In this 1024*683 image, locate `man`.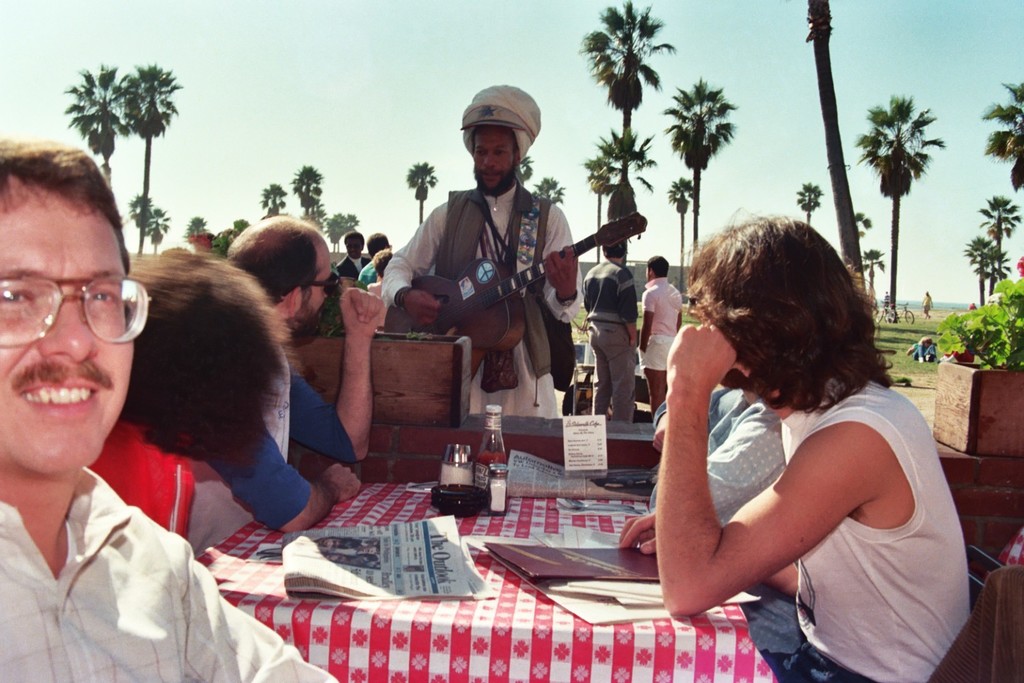
Bounding box: [621,214,972,682].
